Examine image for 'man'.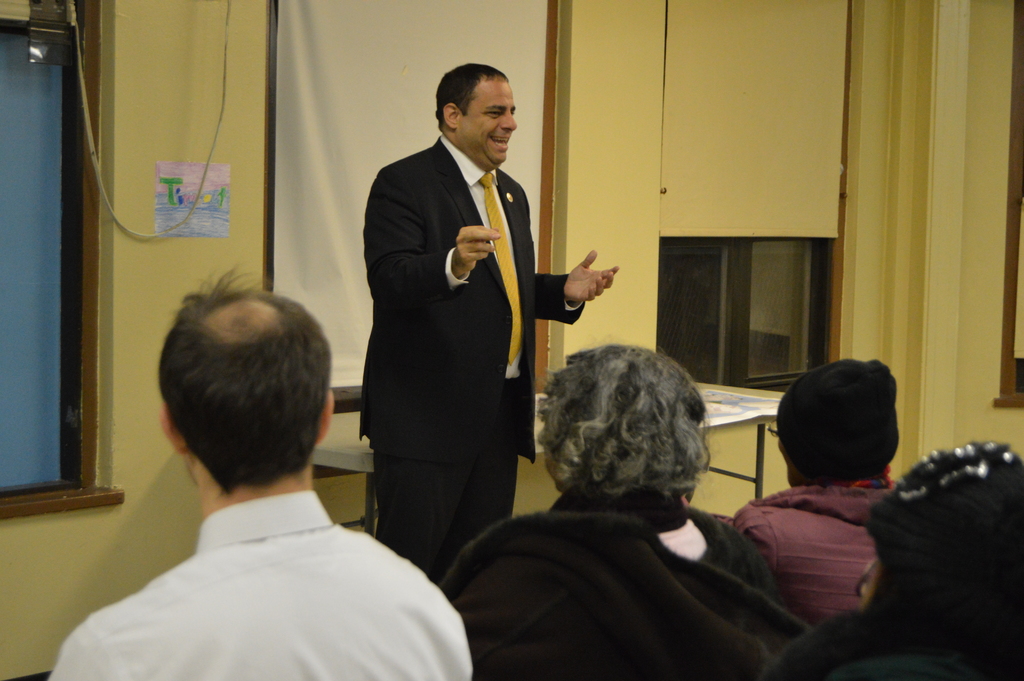
Examination result: 445 341 782 680.
